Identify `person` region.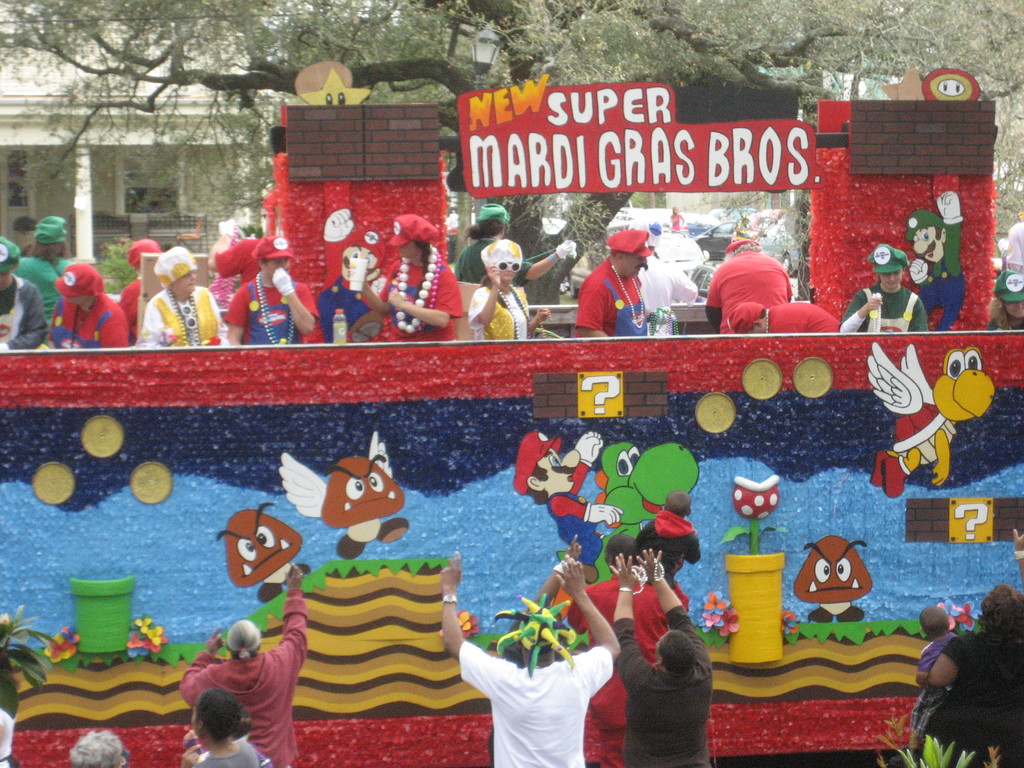
Region: left=904, top=193, right=970, bottom=335.
